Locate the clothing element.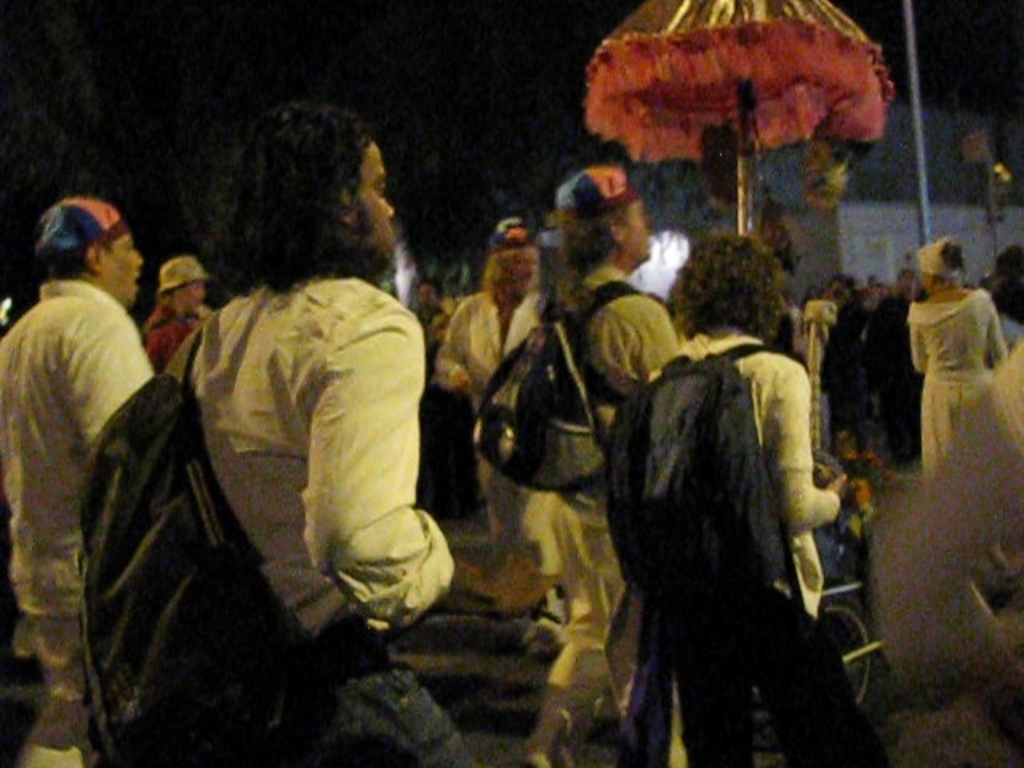
Element bbox: [left=416, top=307, right=446, bottom=456].
